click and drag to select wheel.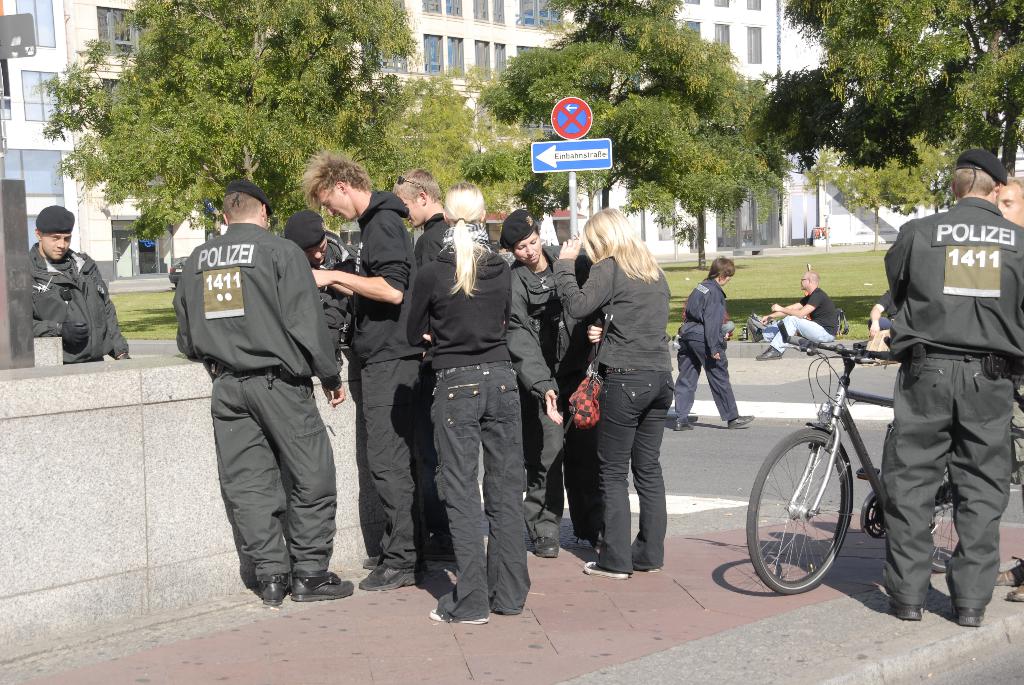
Selection: Rect(929, 466, 964, 571).
